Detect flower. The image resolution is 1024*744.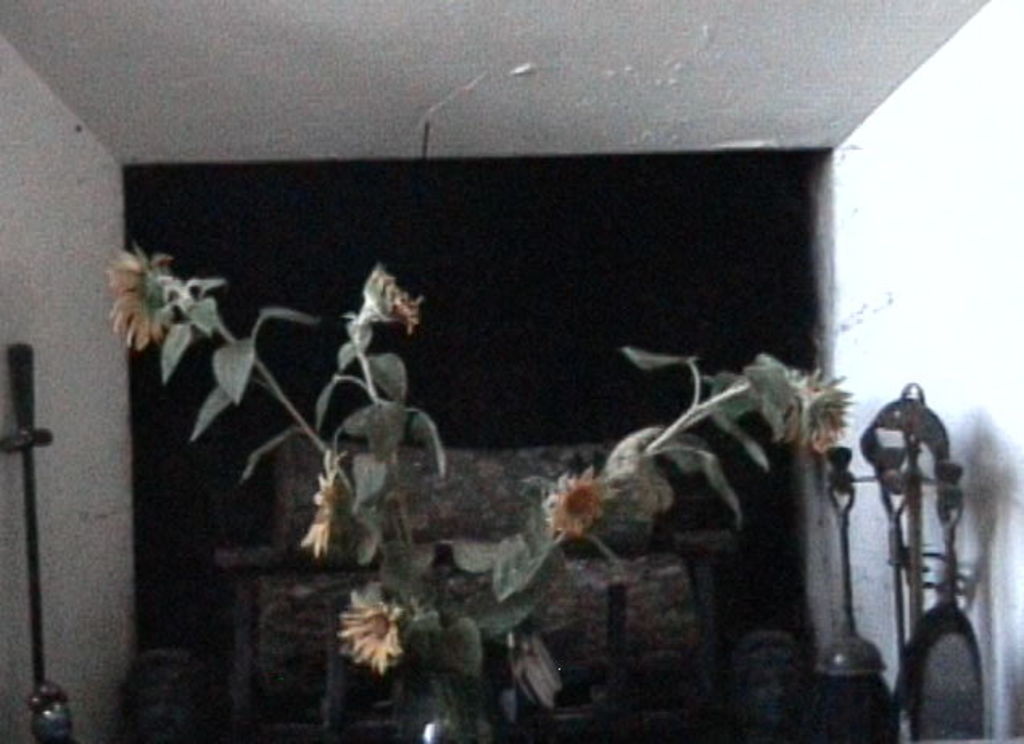
rect(304, 446, 343, 557).
